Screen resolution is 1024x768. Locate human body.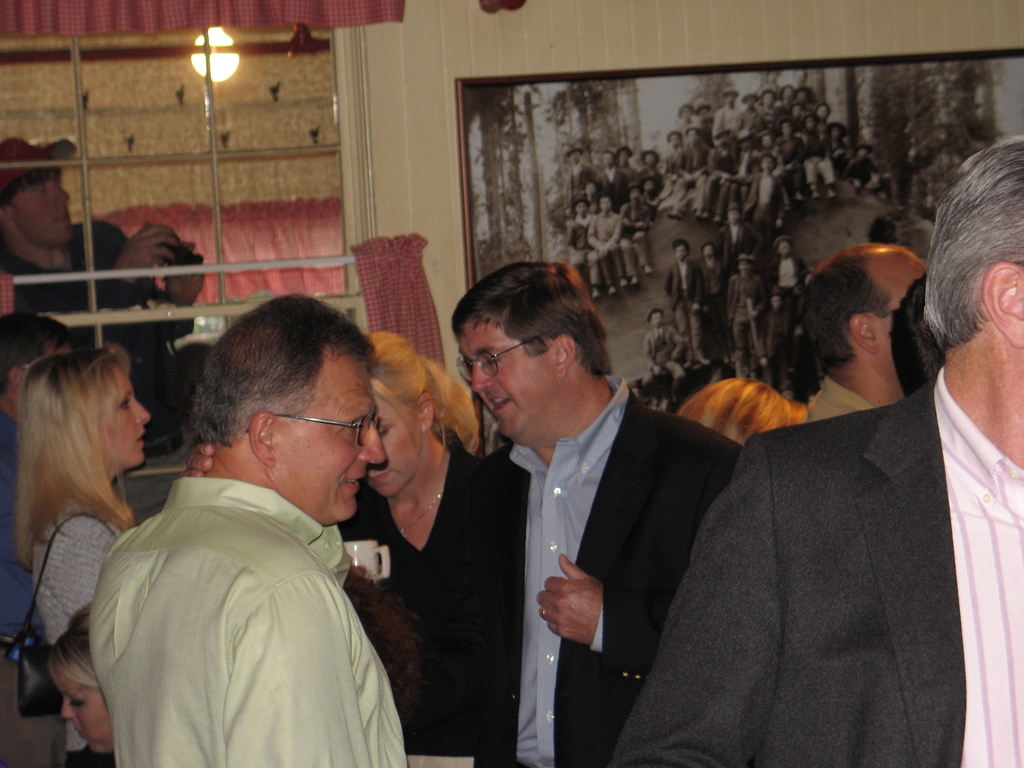
Rect(431, 393, 758, 767).
